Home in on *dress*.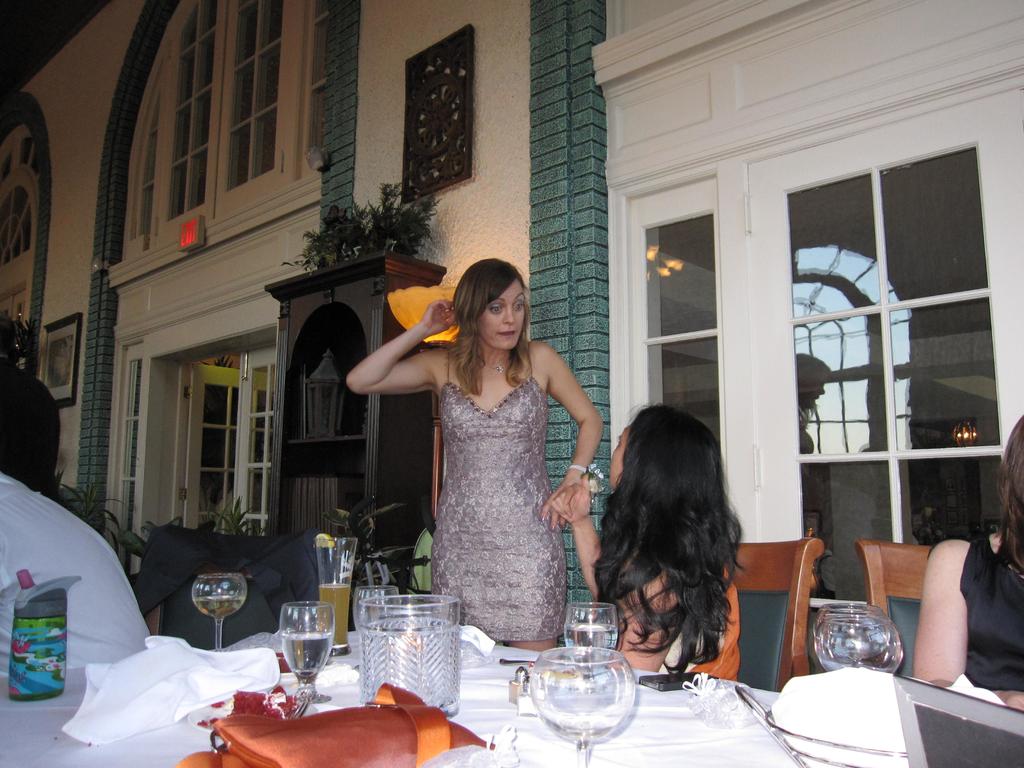
Homed in at <region>923, 533, 1023, 692</region>.
